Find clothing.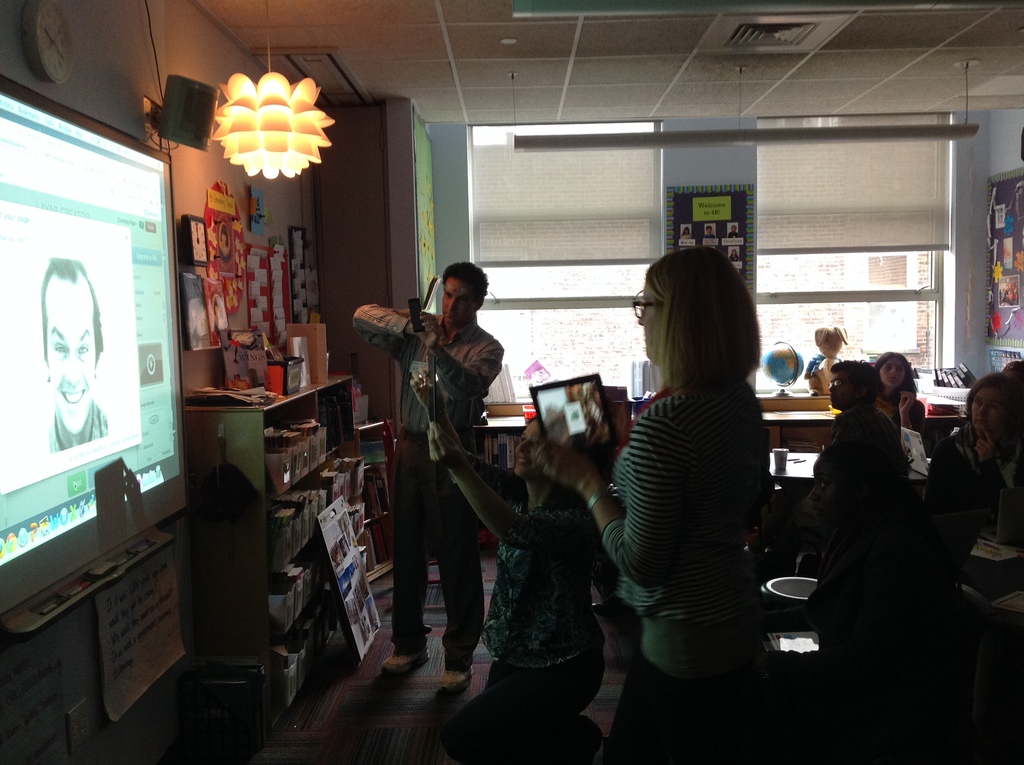
(x1=433, y1=501, x2=609, y2=764).
